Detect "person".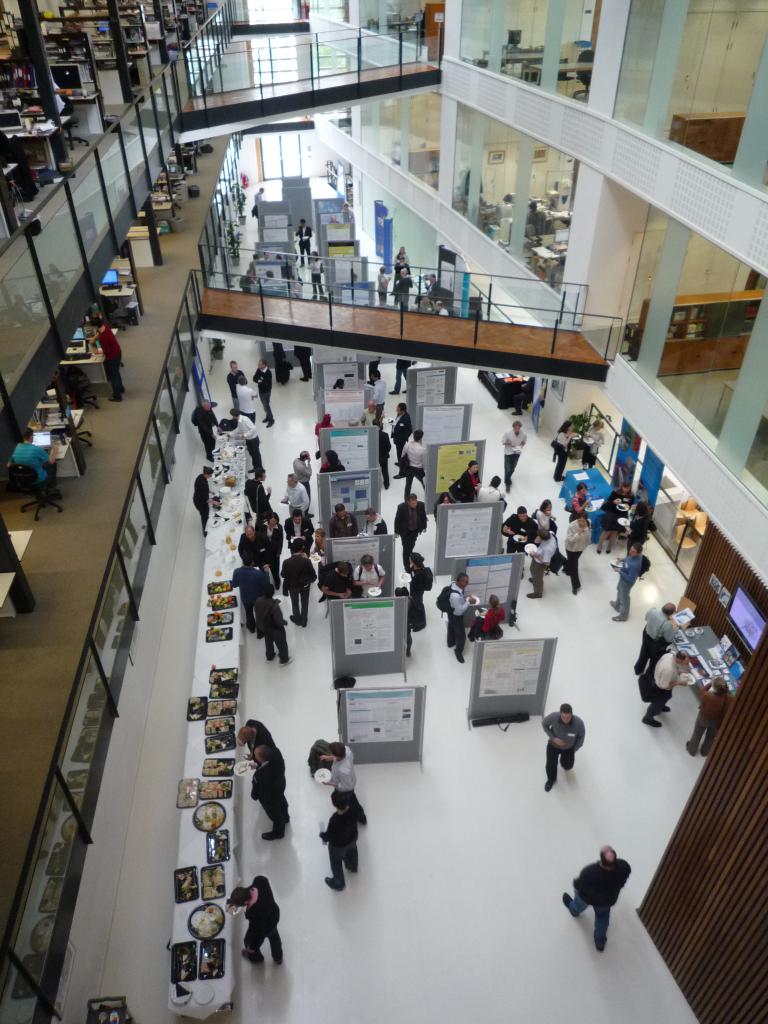
Detected at left=187, top=395, right=229, bottom=461.
